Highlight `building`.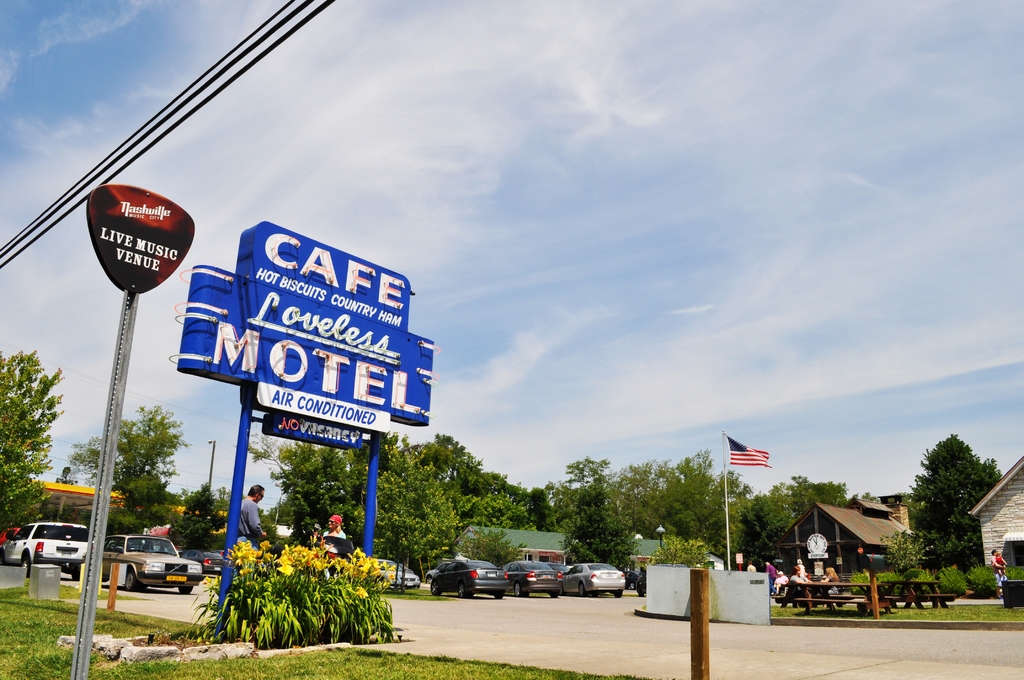
Highlighted region: [781,500,906,565].
